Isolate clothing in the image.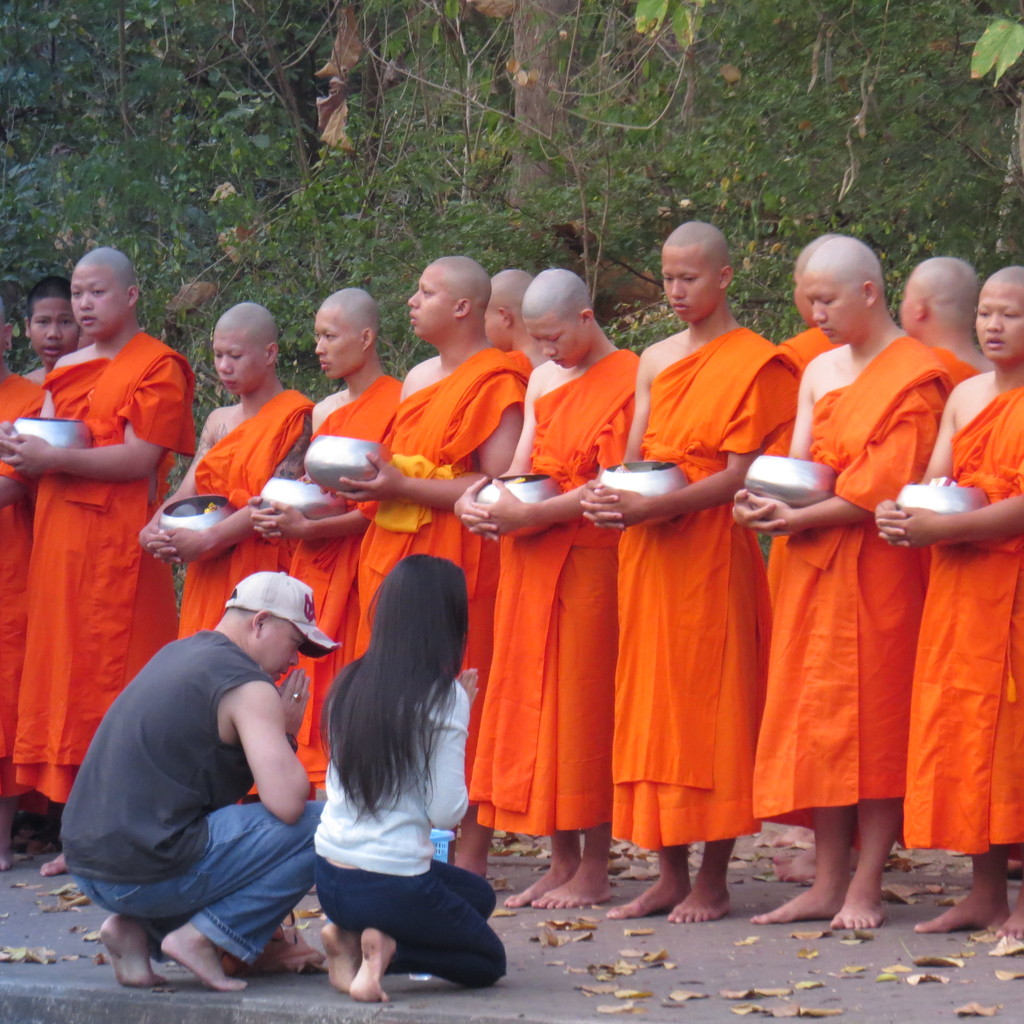
Isolated region: bbox(464, 340, 644, 830).
